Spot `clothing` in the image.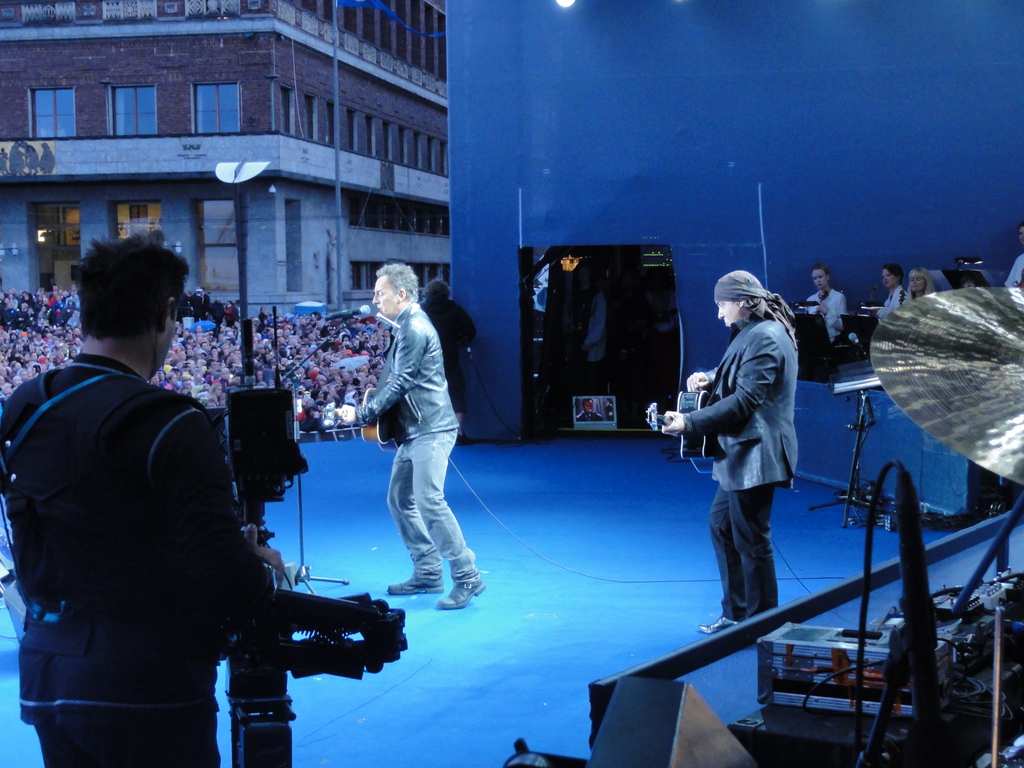
`clothing` found at x1=802 y1=294 x2=850 y2=335.
